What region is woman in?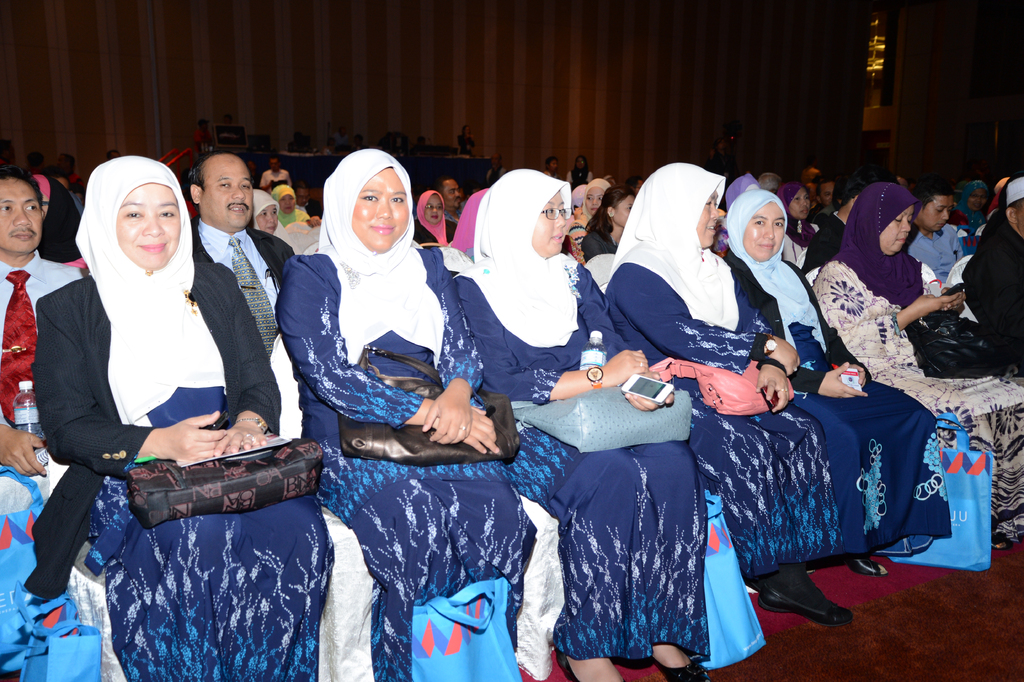
box(452, 168, 710, 681).
